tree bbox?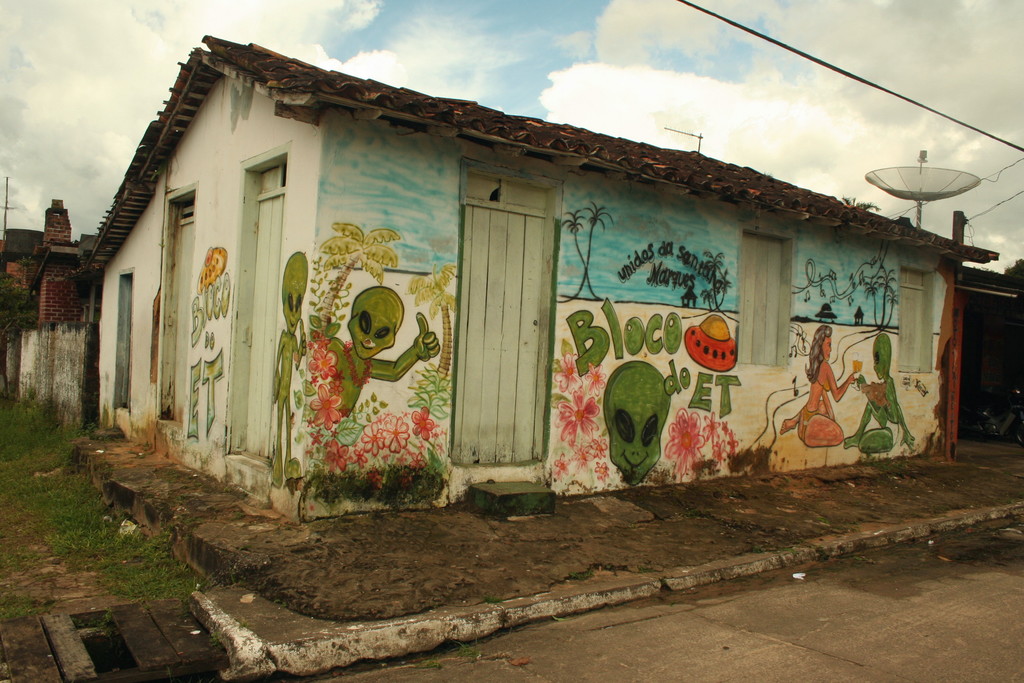
563 210 600 303
